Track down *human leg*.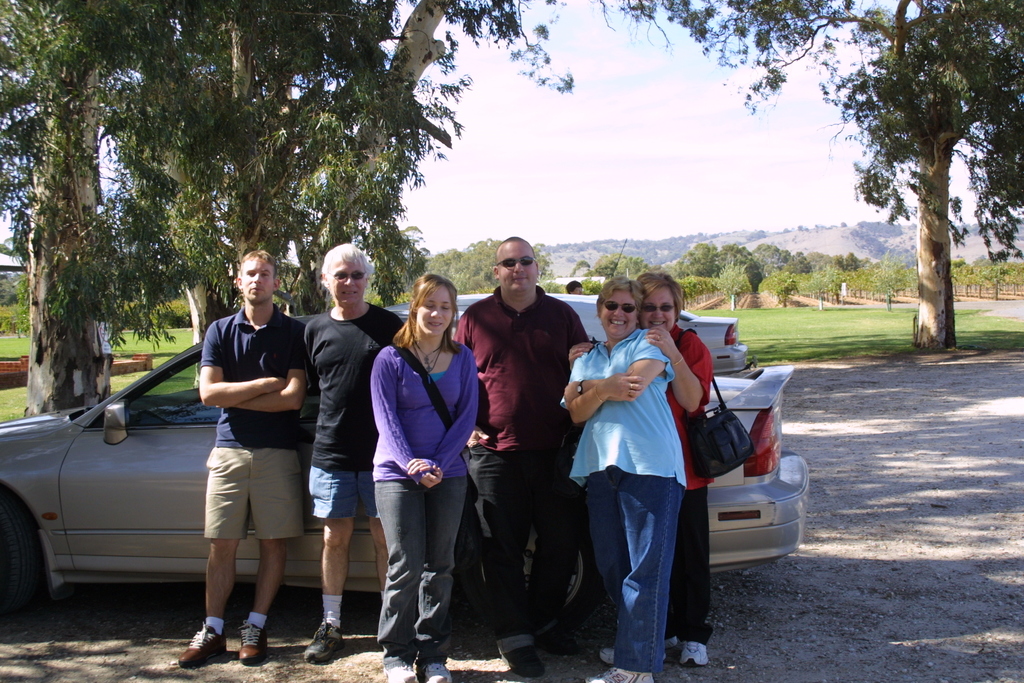
Tracked to 423,477,467,682.
